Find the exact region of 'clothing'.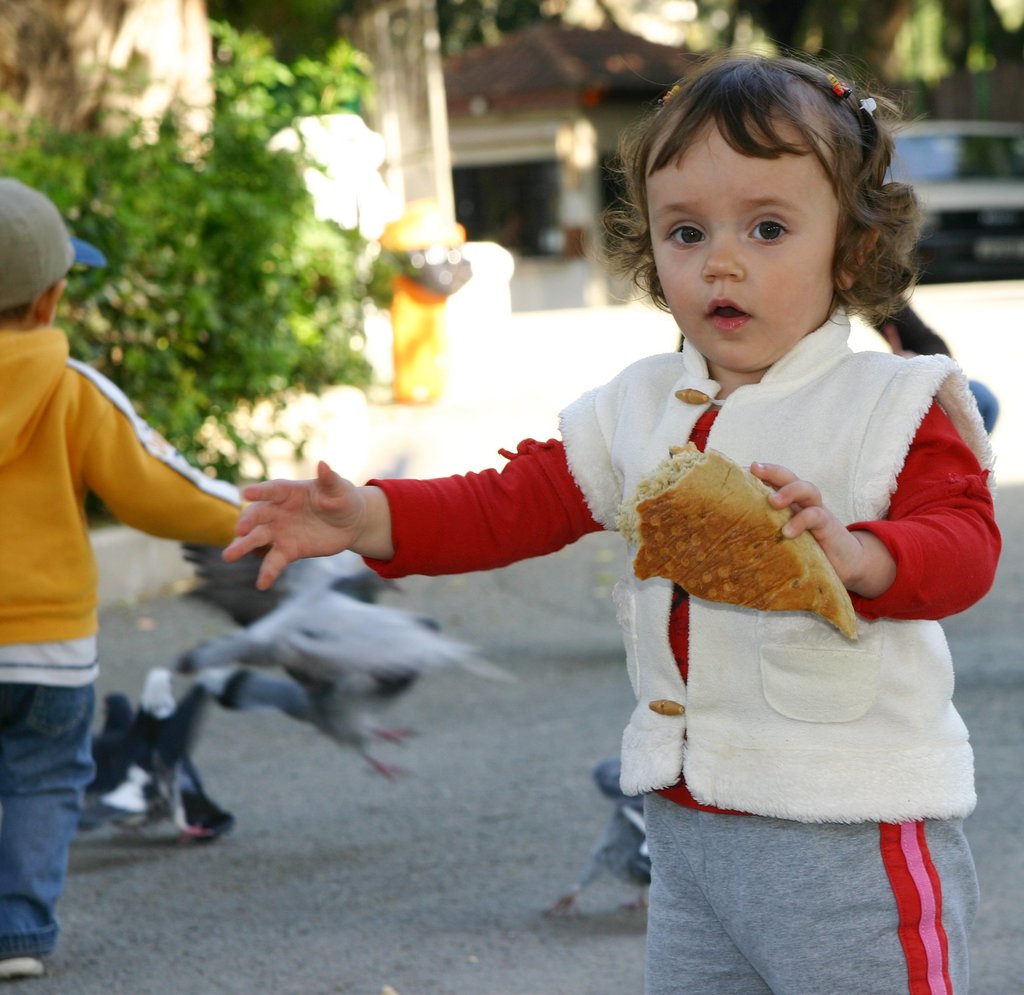
Exact region: Rect(369, 309, 1006, 994).
